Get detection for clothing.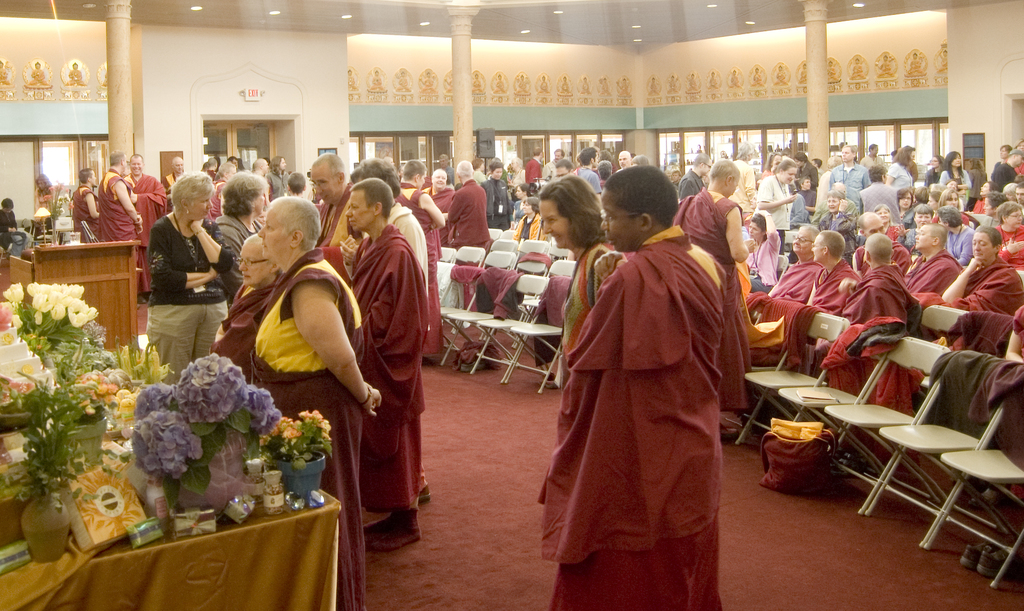
Detection: bbox(942, 218, 979, 272).
